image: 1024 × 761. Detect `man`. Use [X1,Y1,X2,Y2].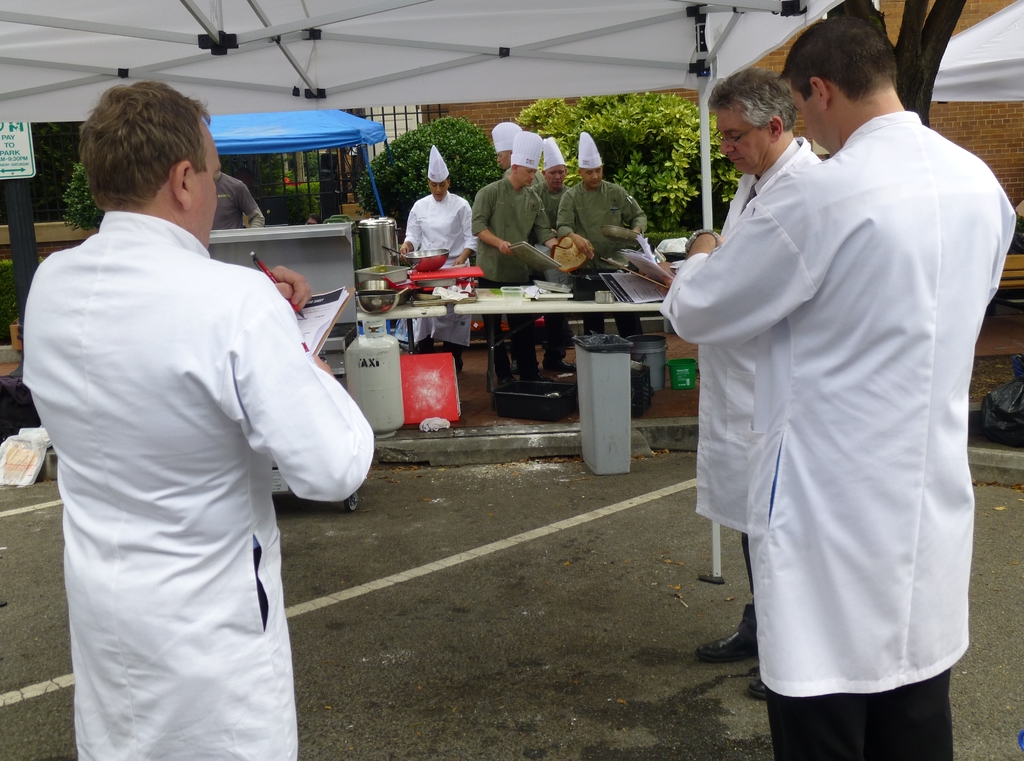
[496,124,526,177].
